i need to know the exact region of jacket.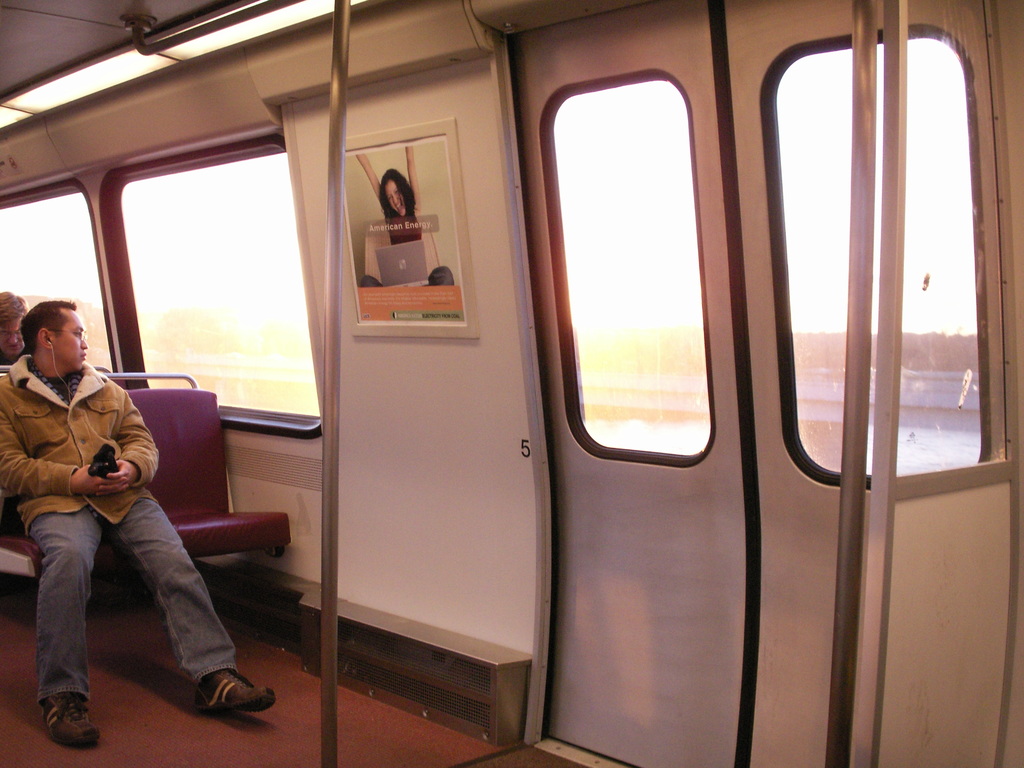
Region: (x1=0, y1=355, x2=165, y2=543).
